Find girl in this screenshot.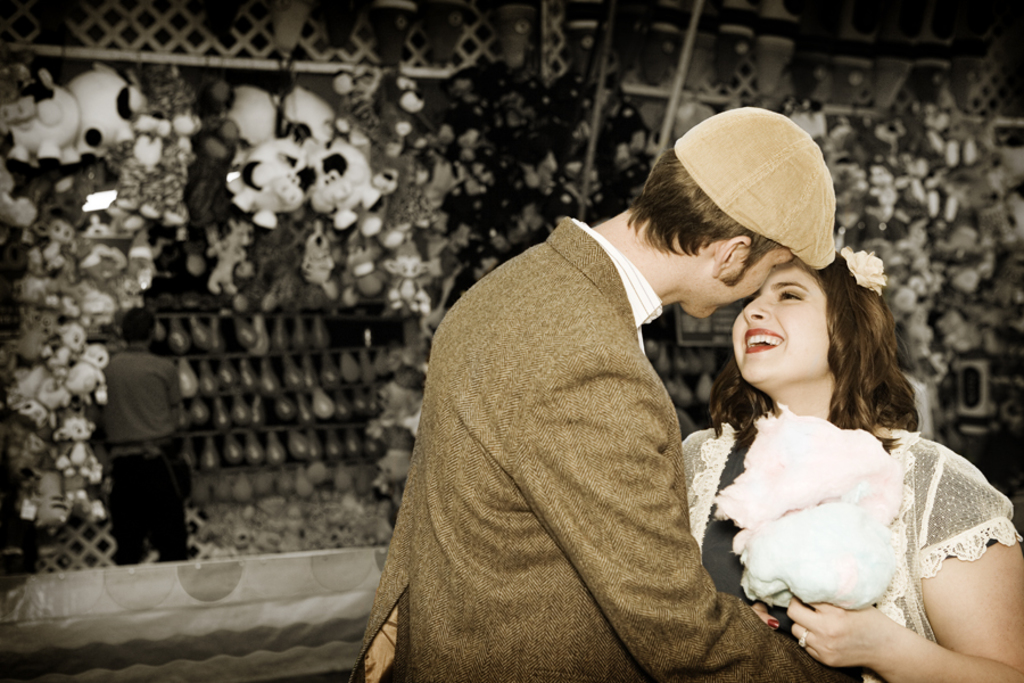
The bounding box for girl is pyautogui.locateOnScreen(678, 241, 1023, 682).
